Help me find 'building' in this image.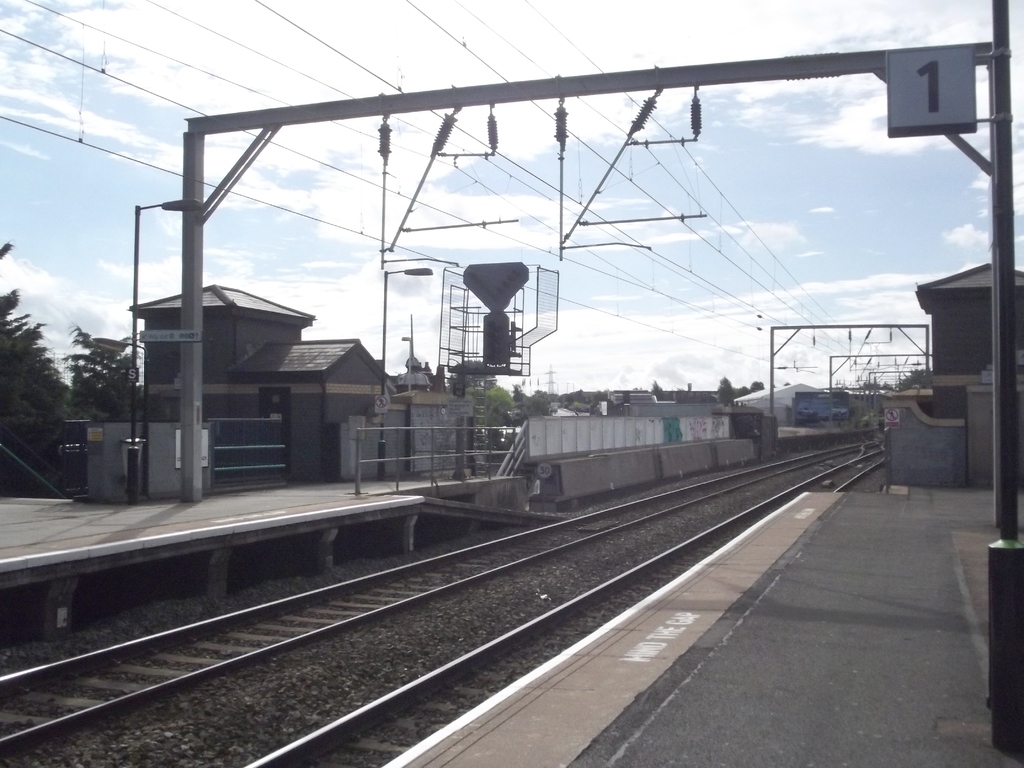
Found it: x1=911 y1=259 x2=1023 y2=419.
